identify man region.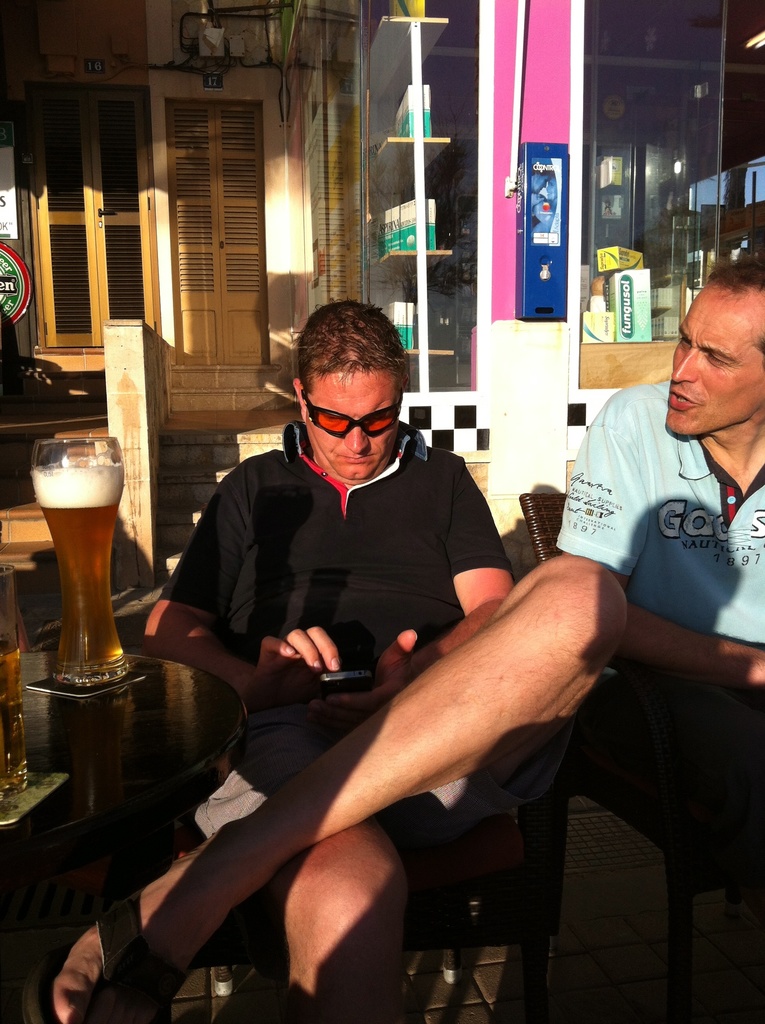
Region: <region>135, 298, 518, 1023</region>.
